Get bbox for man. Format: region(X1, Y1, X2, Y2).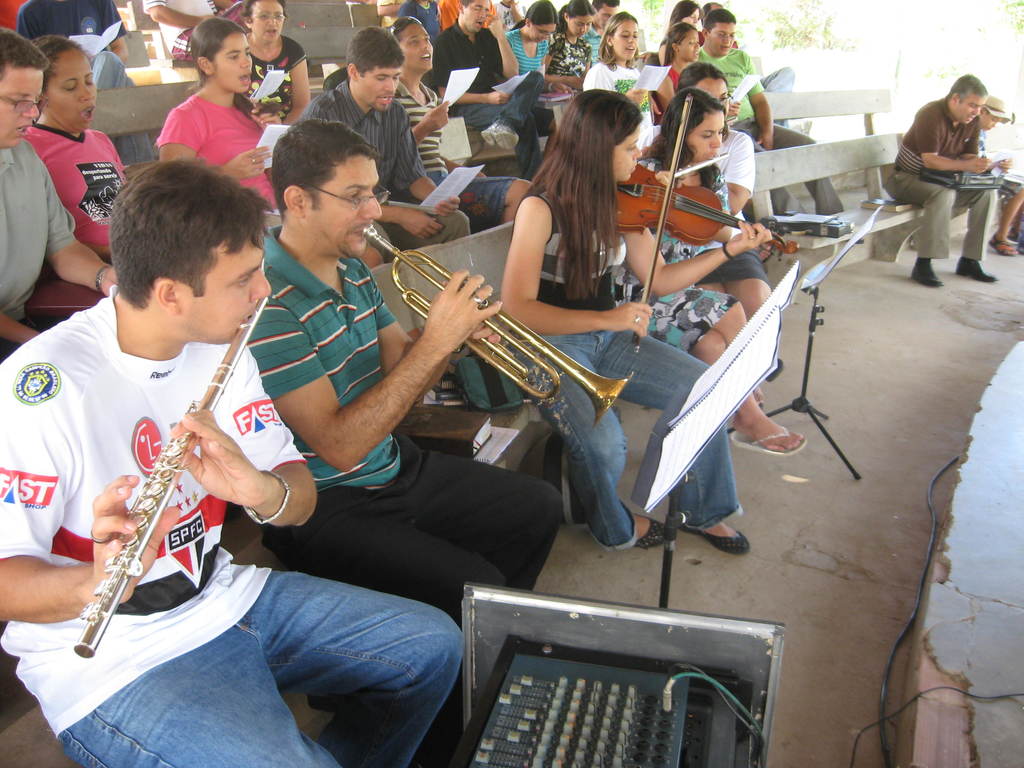
region(886, 67, 1014, 273).
